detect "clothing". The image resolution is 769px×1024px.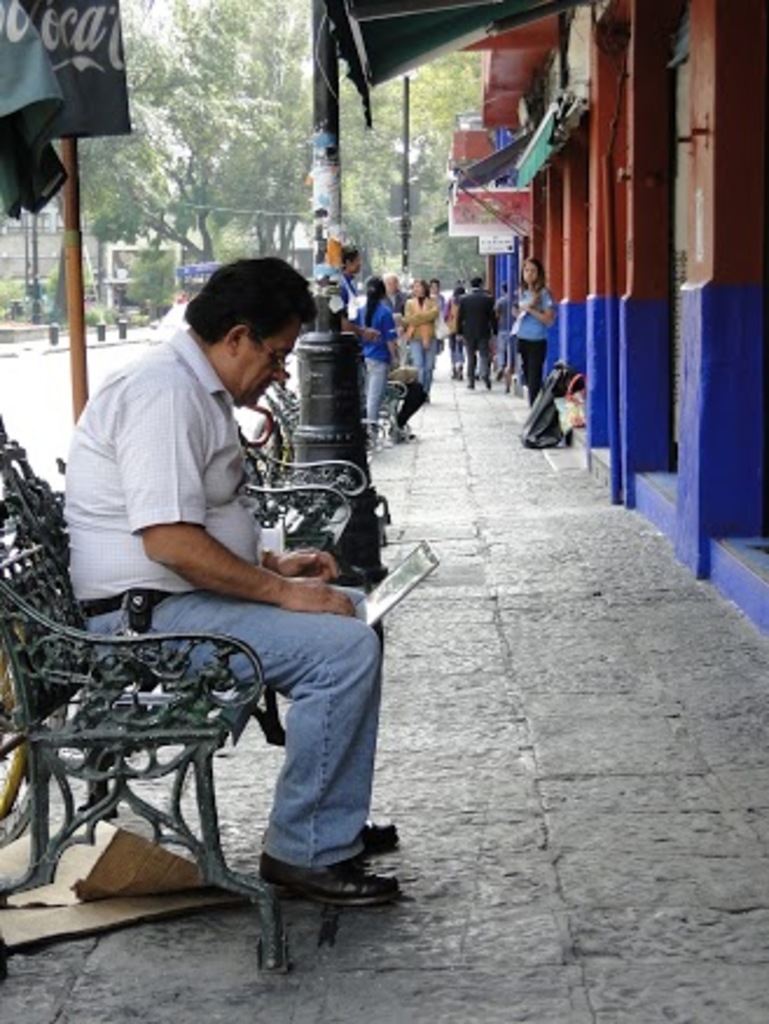
locate(446, 285, 498, 376).
